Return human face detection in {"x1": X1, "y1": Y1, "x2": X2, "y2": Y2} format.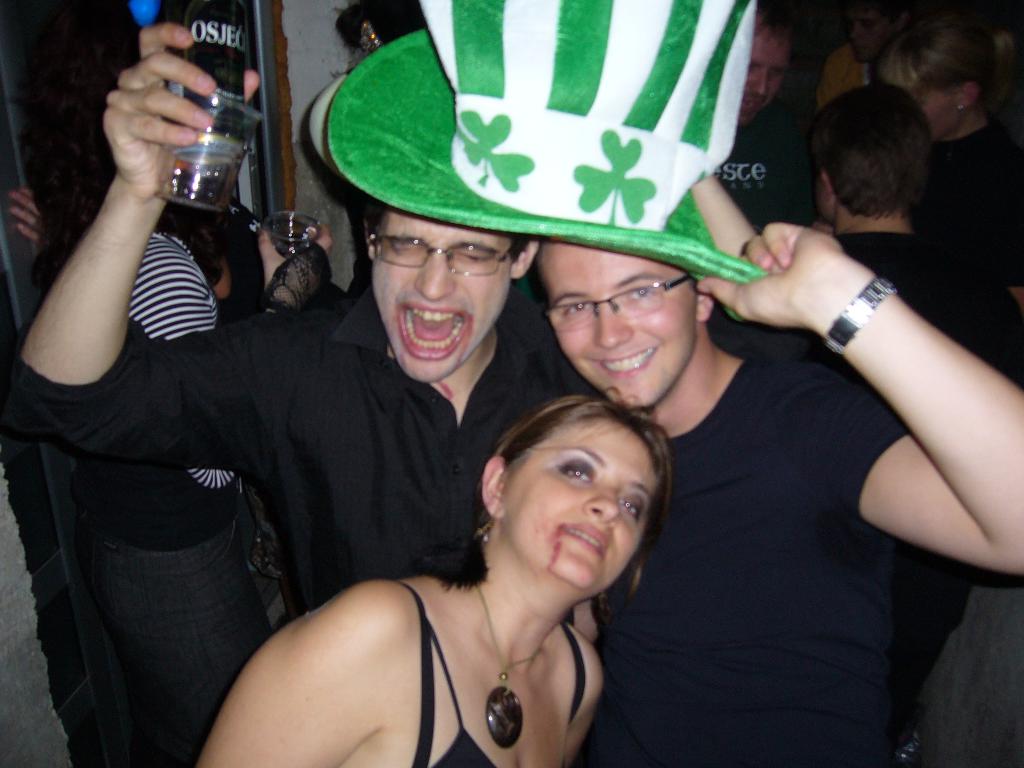
{"x1": 371, "y1": 206, "x2": 511, "y2": 387}.
